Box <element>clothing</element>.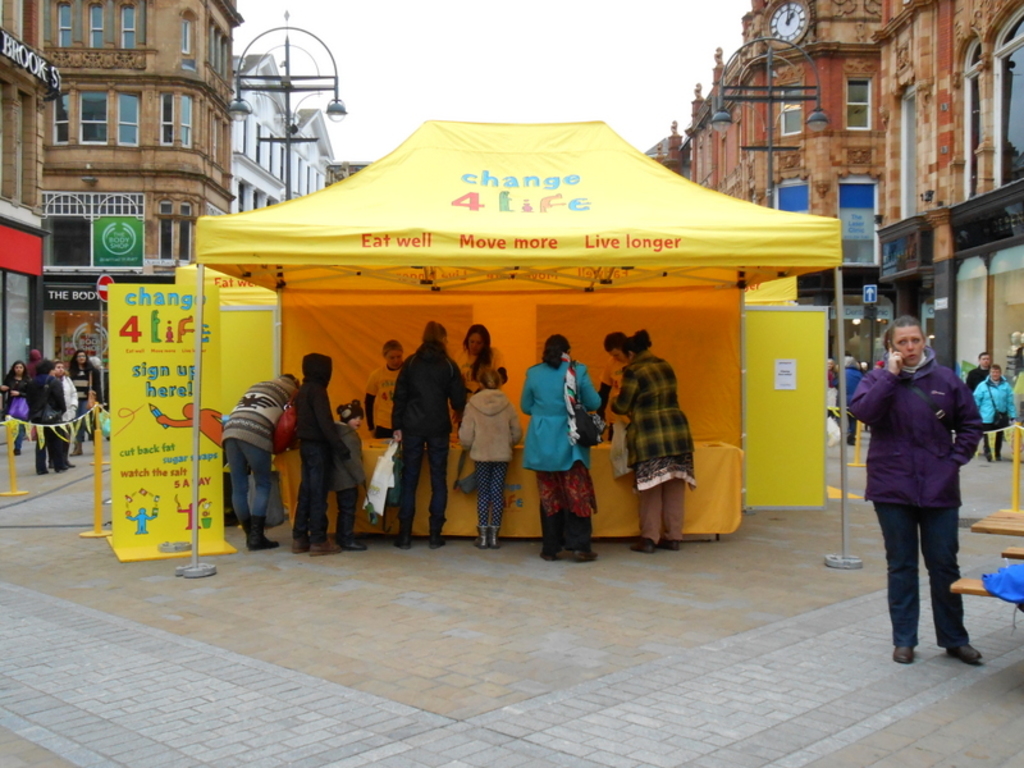
x1=44, y1=371, x2=77, y2=466.
